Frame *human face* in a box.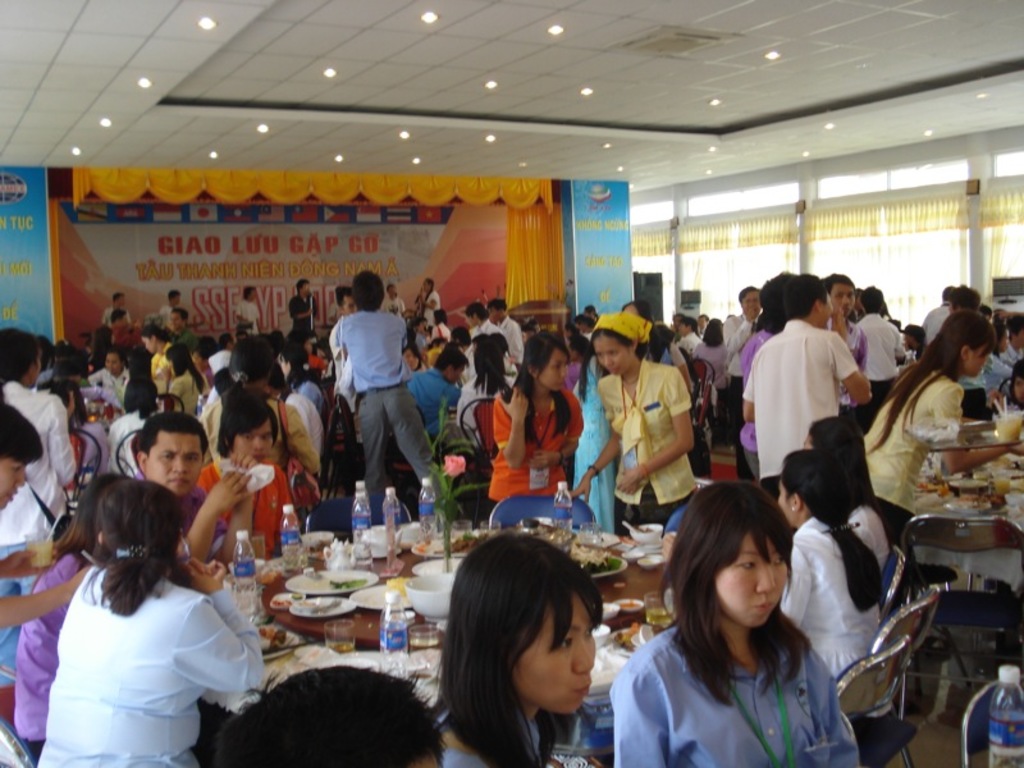
<box>146,425,204,500</box>.
